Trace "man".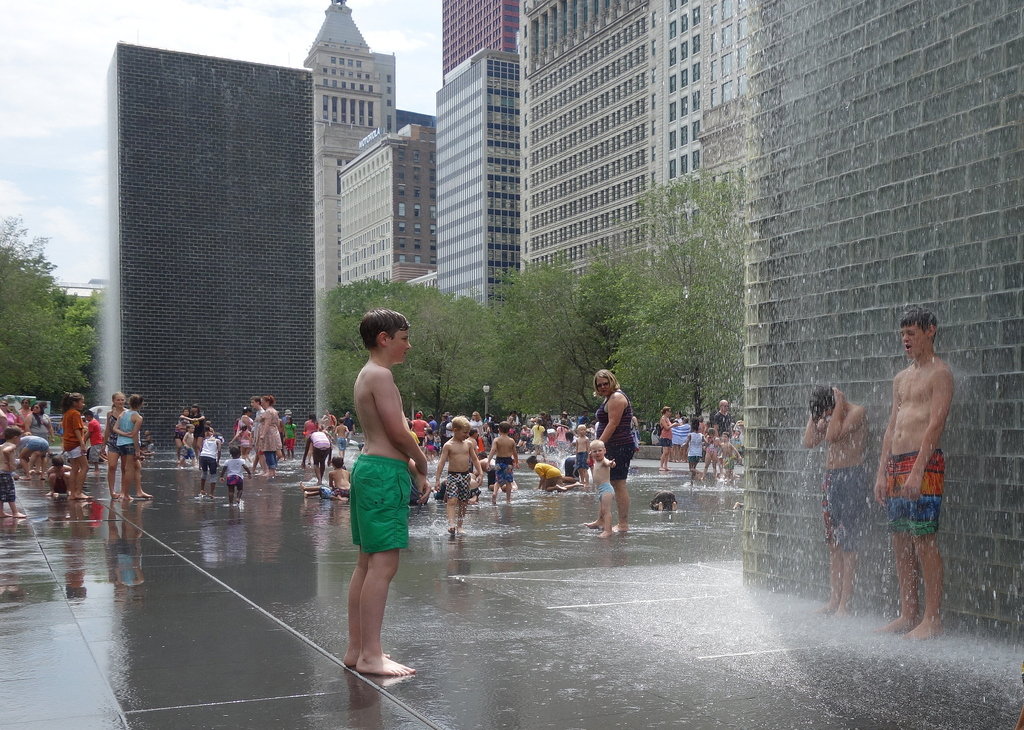
Traced to {"left": 892, "top": 303, "right": 954, "bottom": 634}.
